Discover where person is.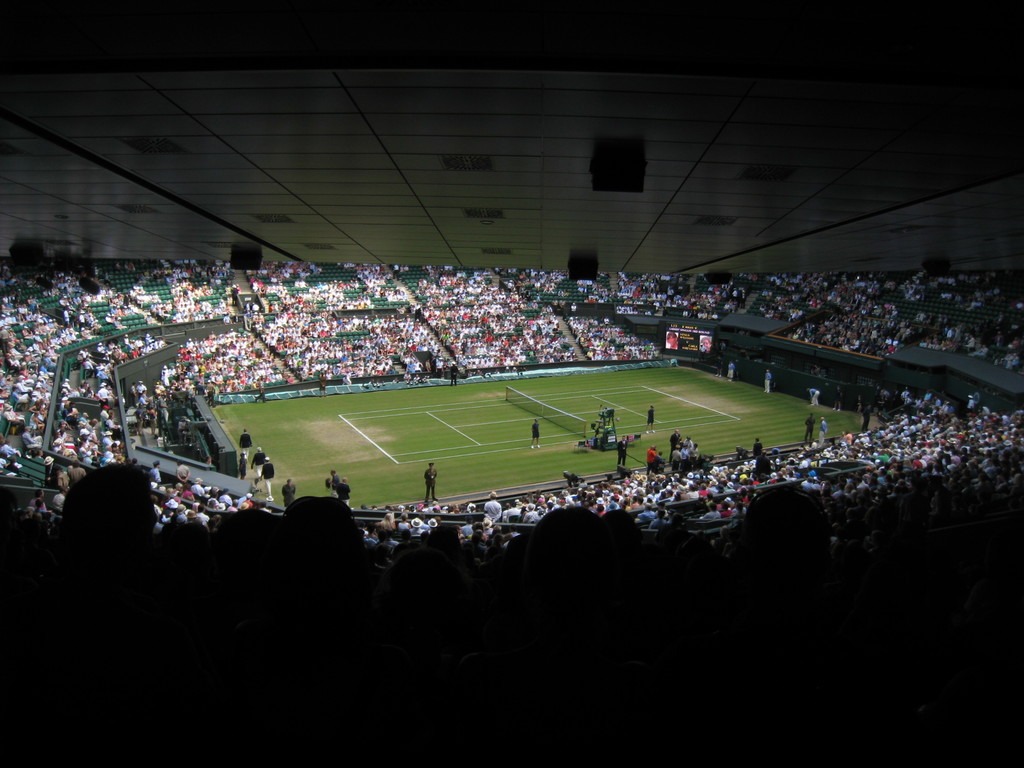
Discovered at [left=423, top=457, right=435, bottom=507].
